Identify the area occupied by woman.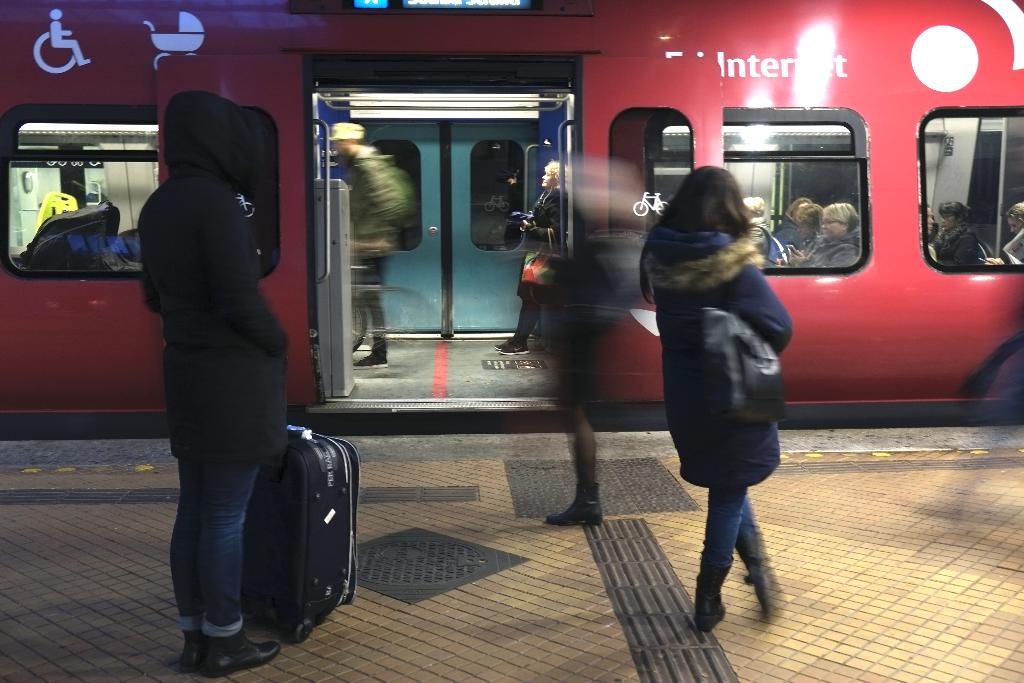
Area: 638/143/810/618.
